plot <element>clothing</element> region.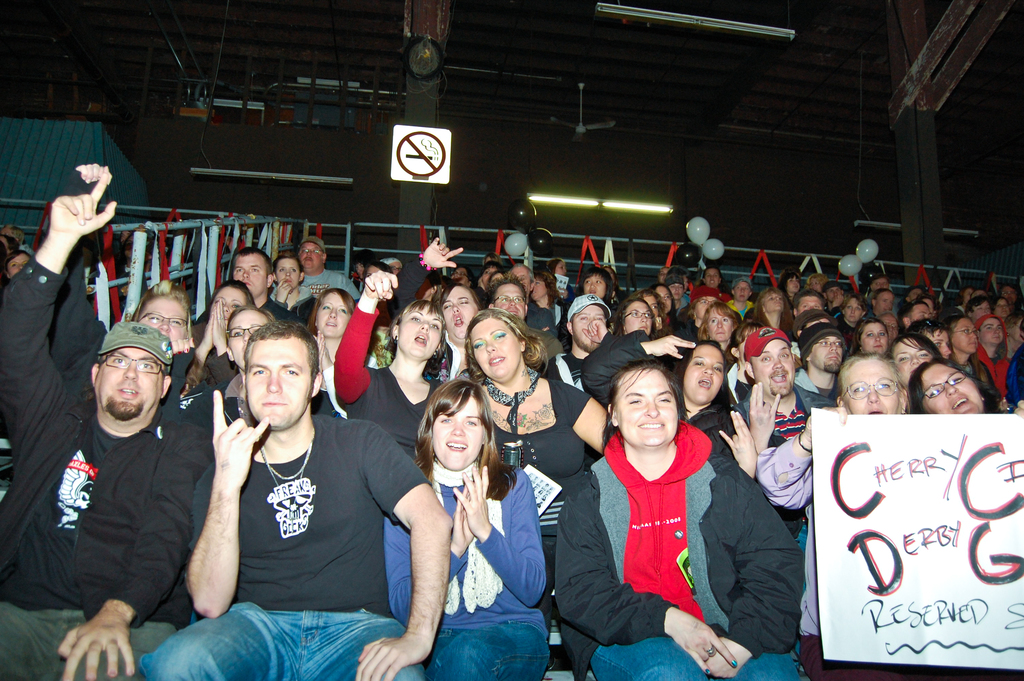
Plotted at box(204, 372, 334, 427).
